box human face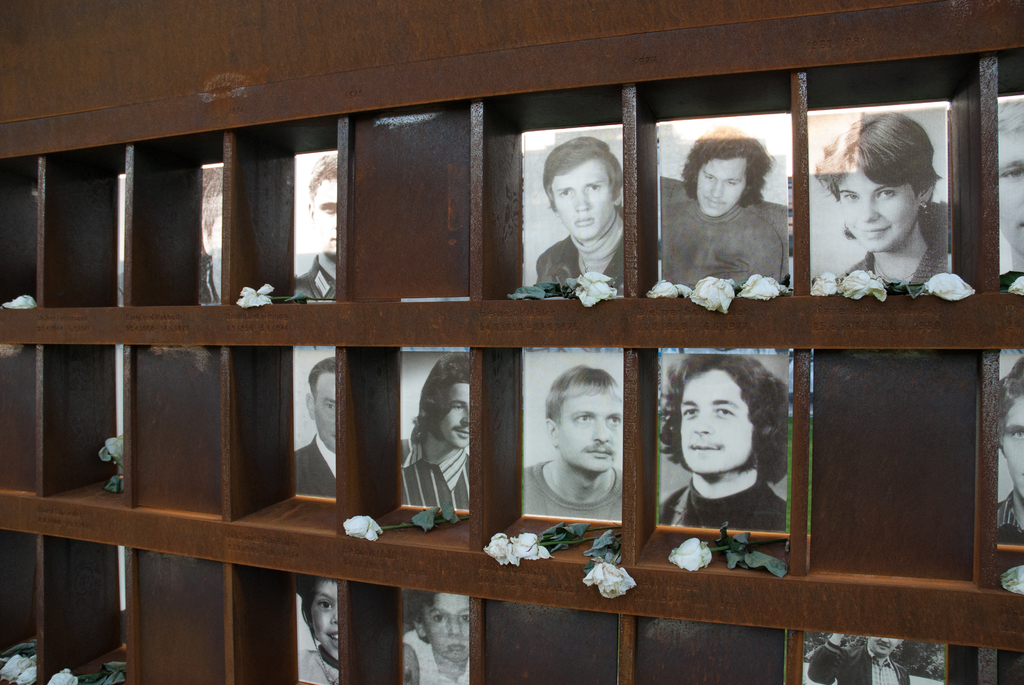
(312, 175, 339, 256)
